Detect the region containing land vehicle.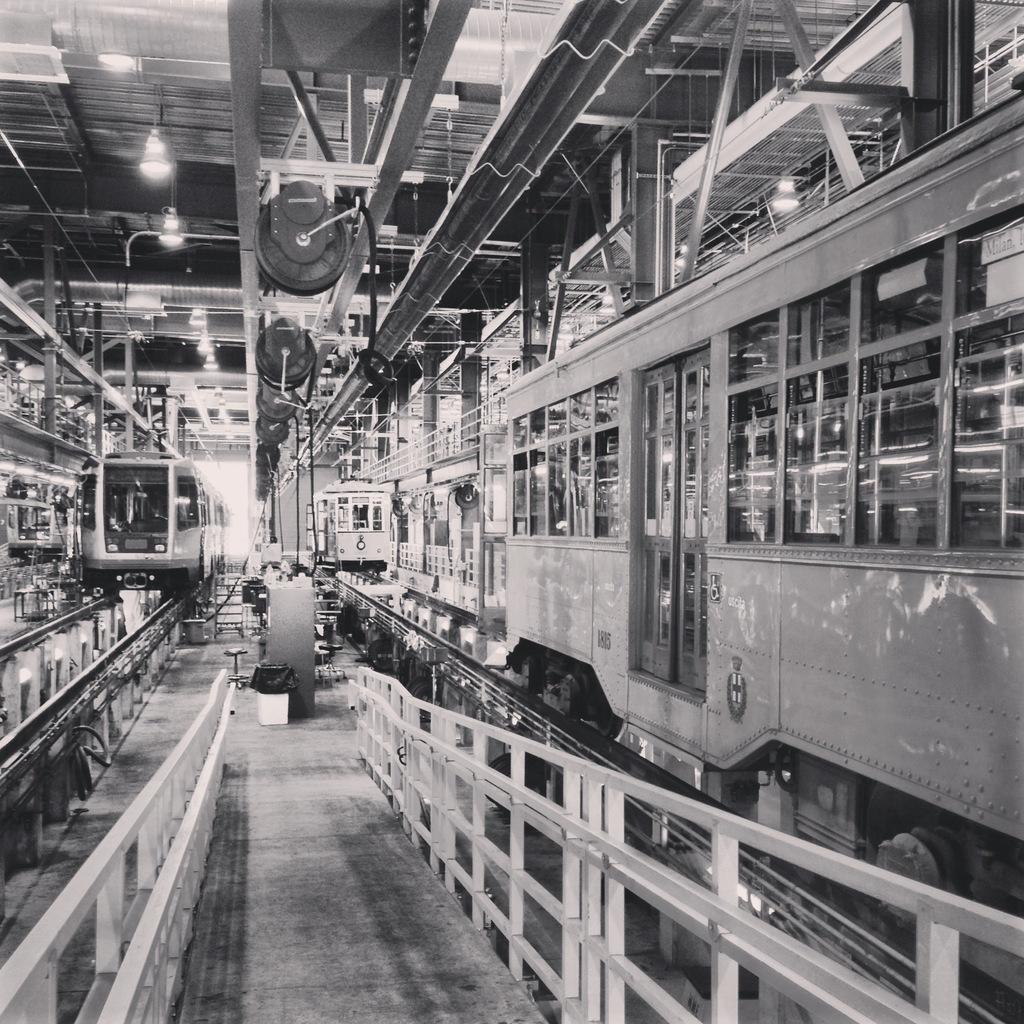
detection(61, 447, 230, 580).
